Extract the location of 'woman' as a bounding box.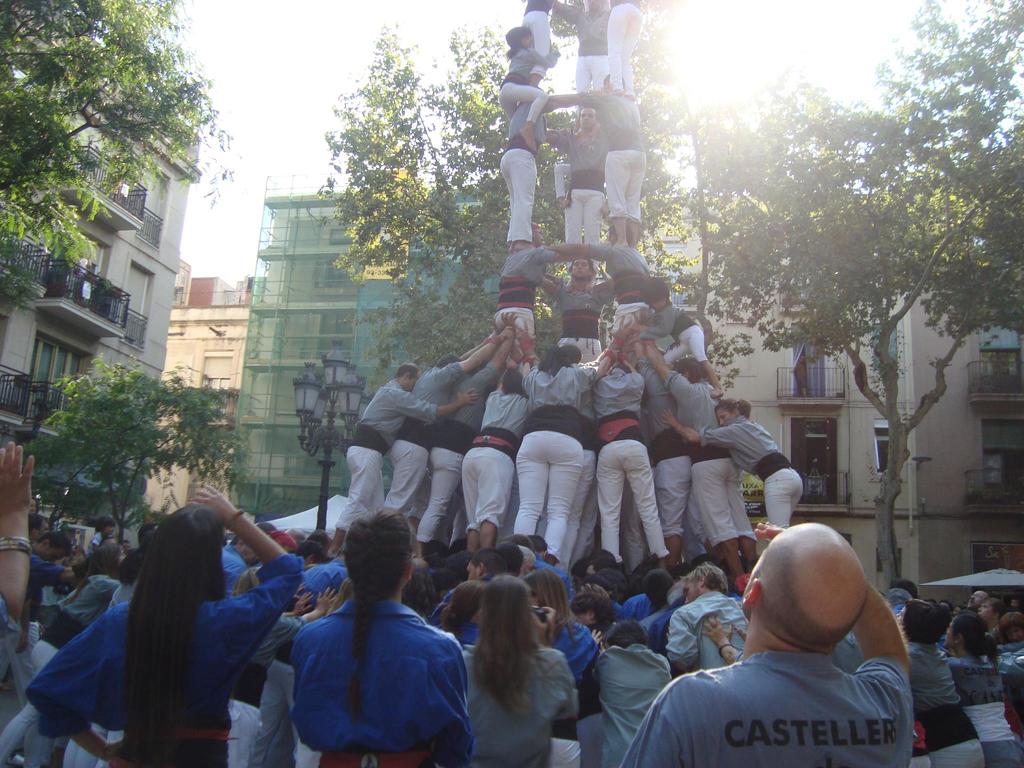
left=518, top=347, right=616, bottom=564.
